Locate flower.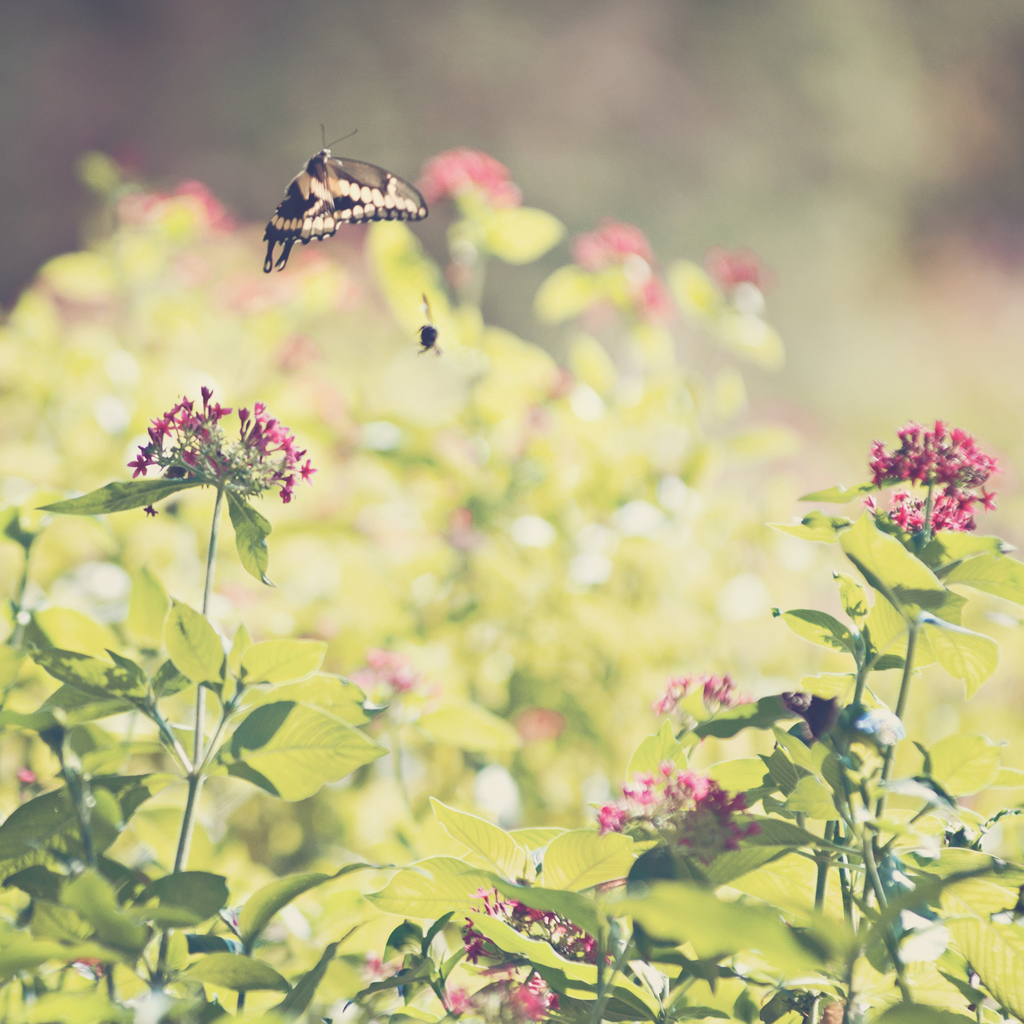
Bounding box: locate(355, 927, 564, 1023).
